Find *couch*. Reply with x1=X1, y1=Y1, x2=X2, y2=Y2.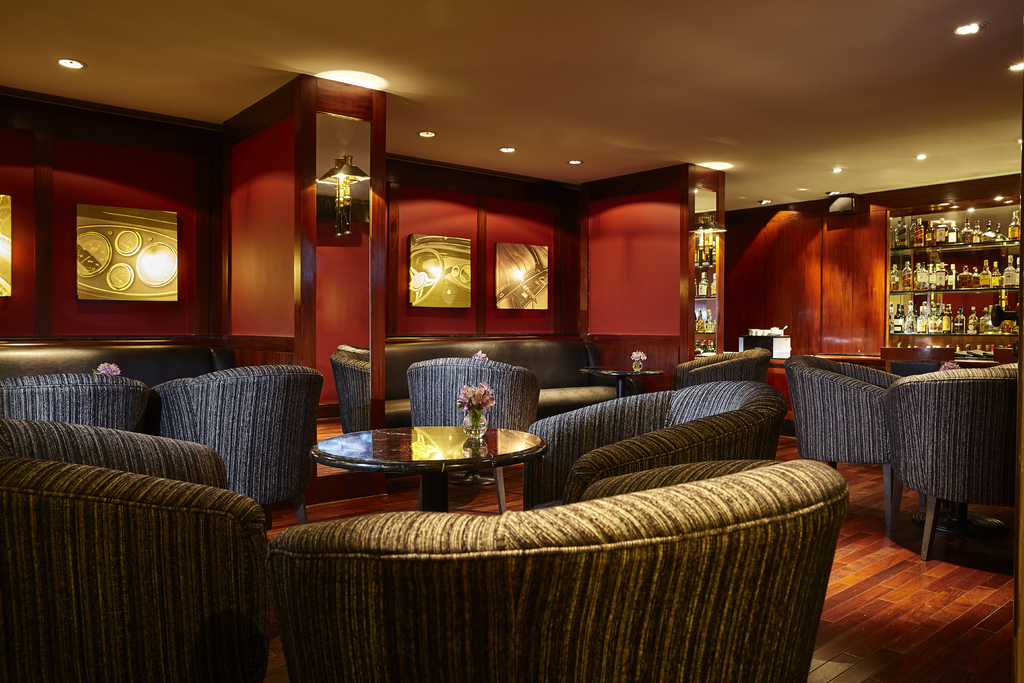
x1=0, y1=344, x2=227, y2=388.
